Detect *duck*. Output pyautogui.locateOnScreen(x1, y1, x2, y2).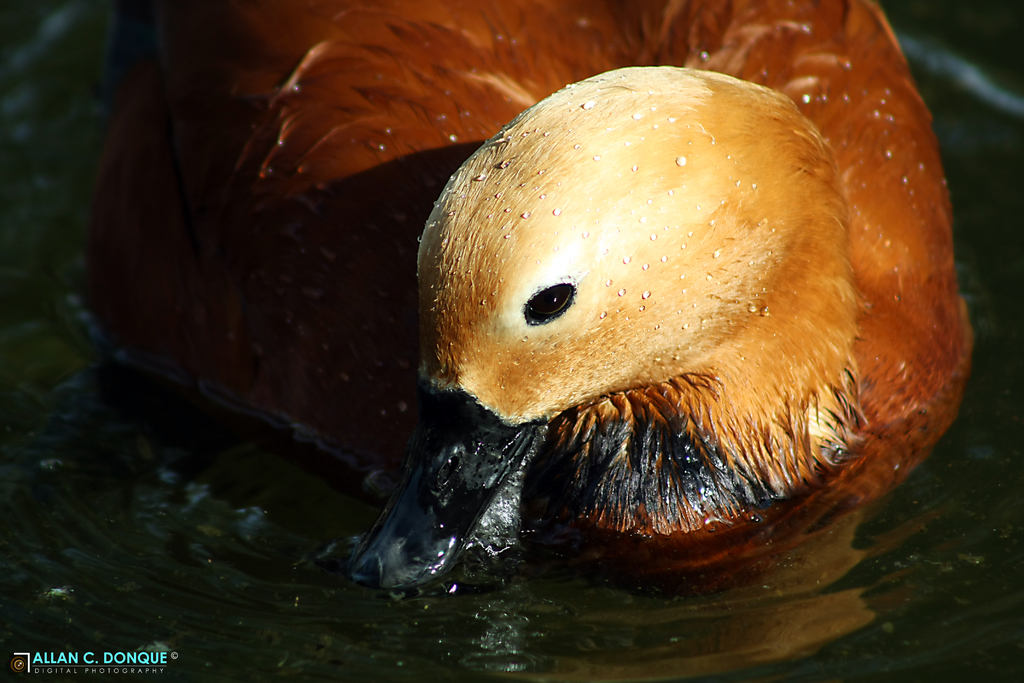
pyautogui.locateOnScreen(83, 0, 975, 598).
